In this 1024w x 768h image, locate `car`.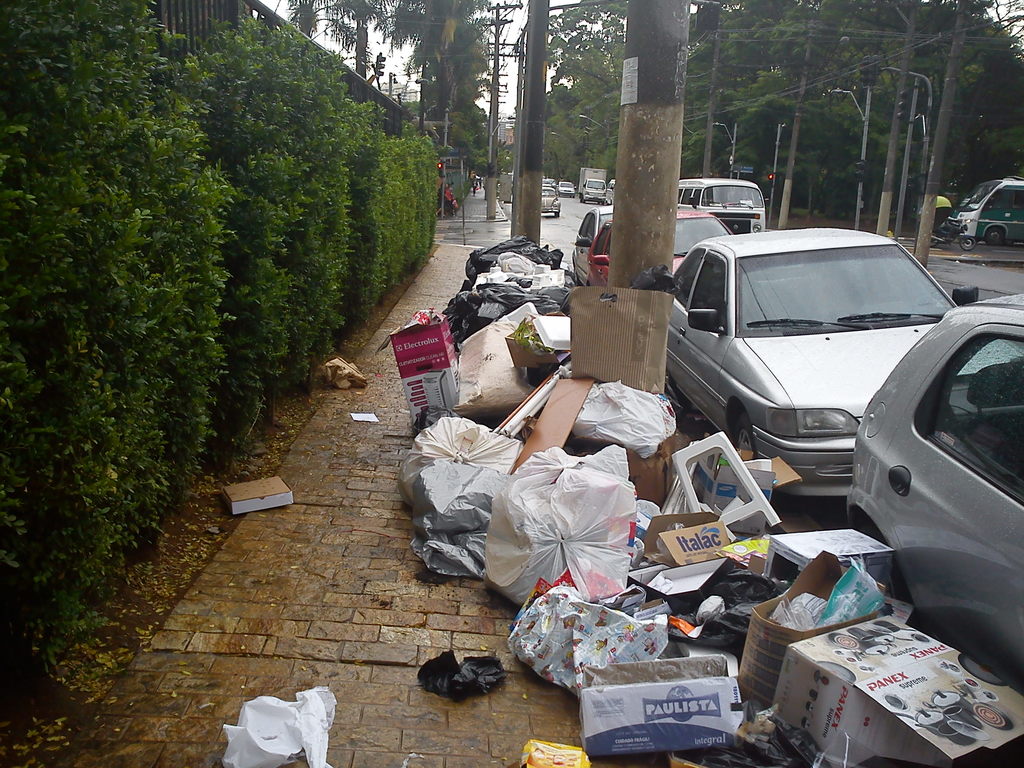
Bounding box: box(572, 207, 618, 278).
